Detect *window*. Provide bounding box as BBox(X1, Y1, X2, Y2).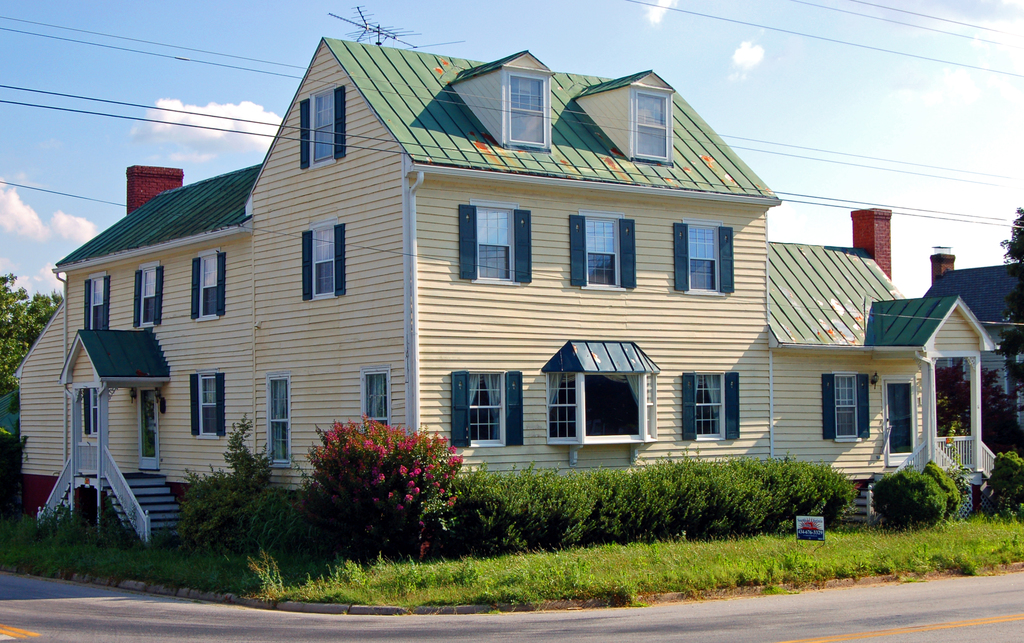
BBox(469, 201, 520, 288).
